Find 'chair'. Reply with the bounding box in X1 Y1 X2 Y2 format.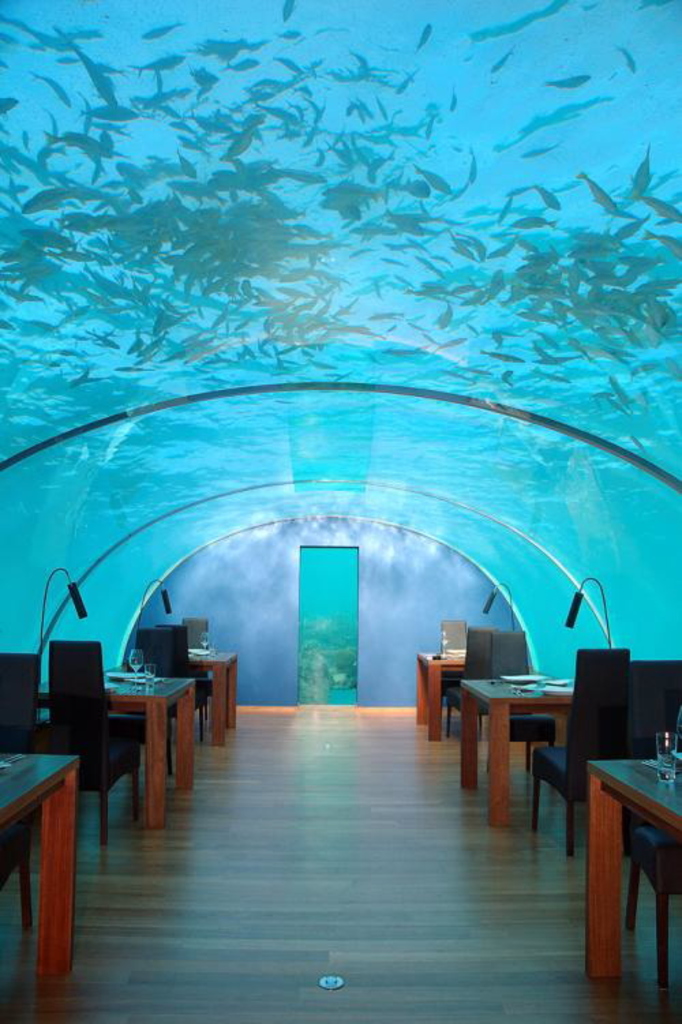
442 620 466 724.
